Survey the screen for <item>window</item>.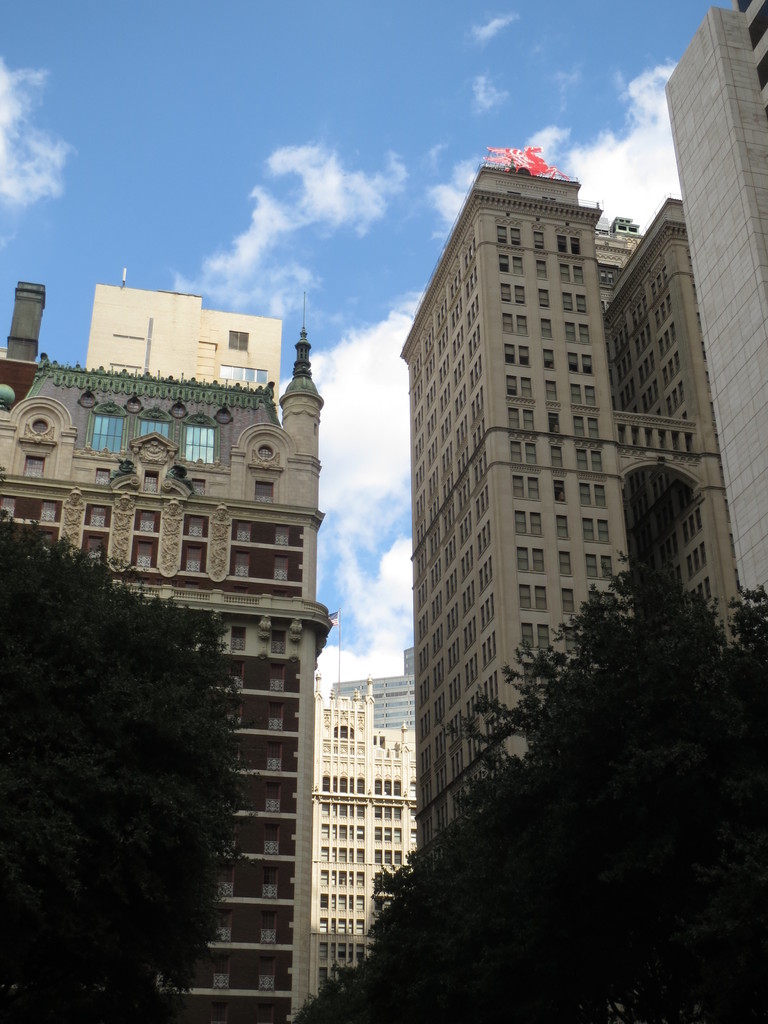
Survey found: [534,233,545,251].
